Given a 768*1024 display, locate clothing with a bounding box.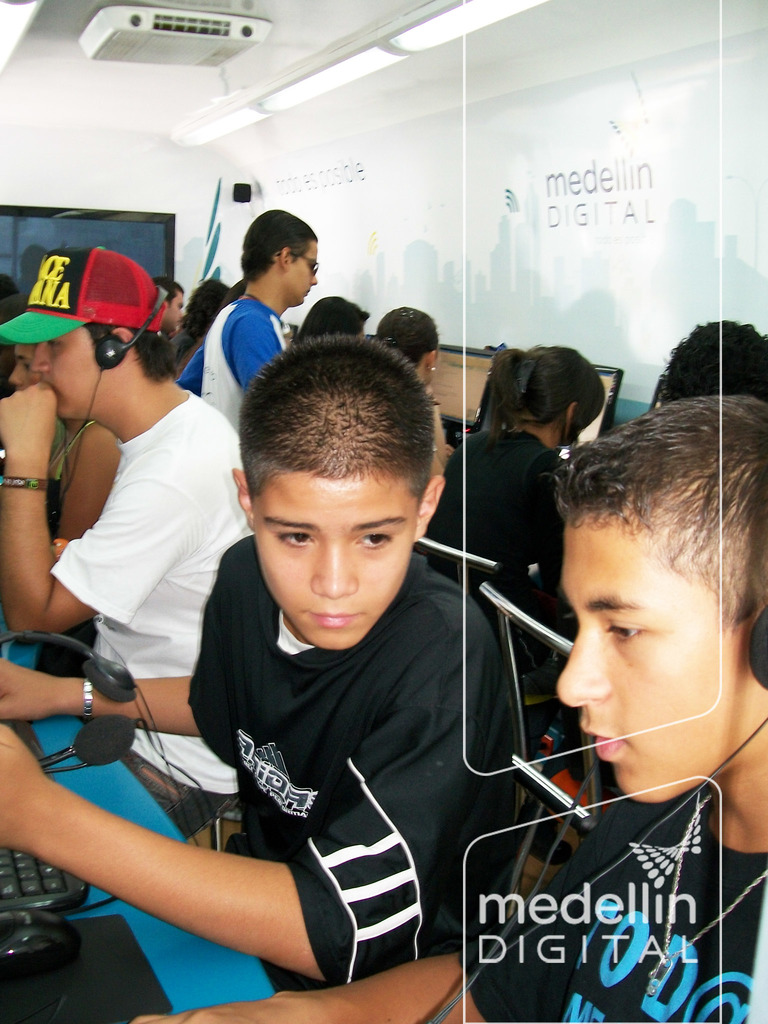
Located: region(167, 326, 200, 369).
